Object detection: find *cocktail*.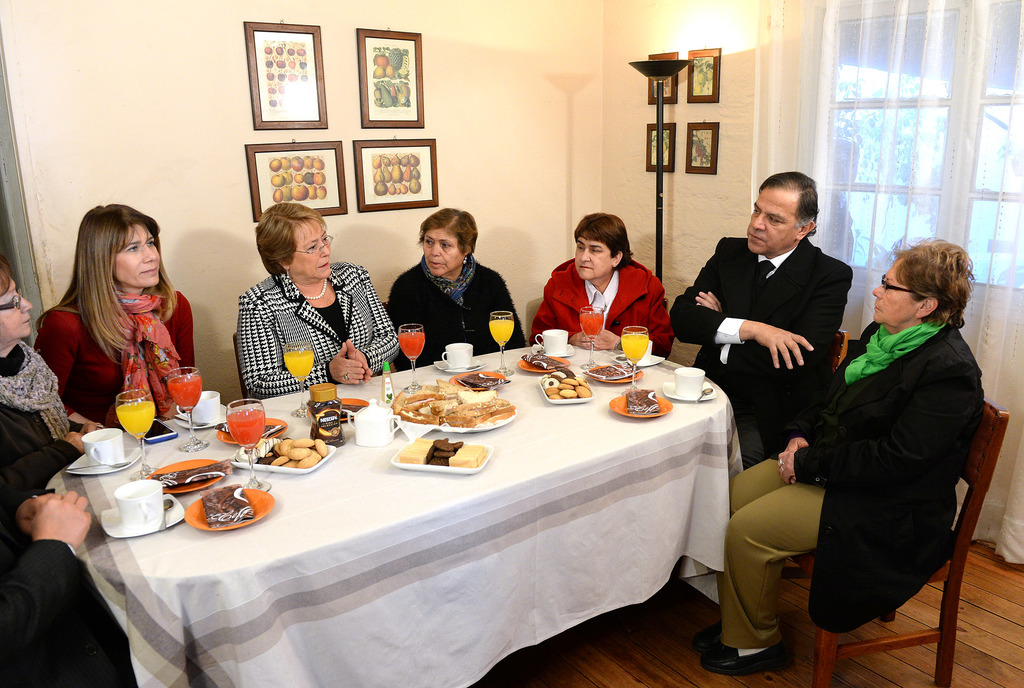
<region>157, 366, 204, 447</region>.
